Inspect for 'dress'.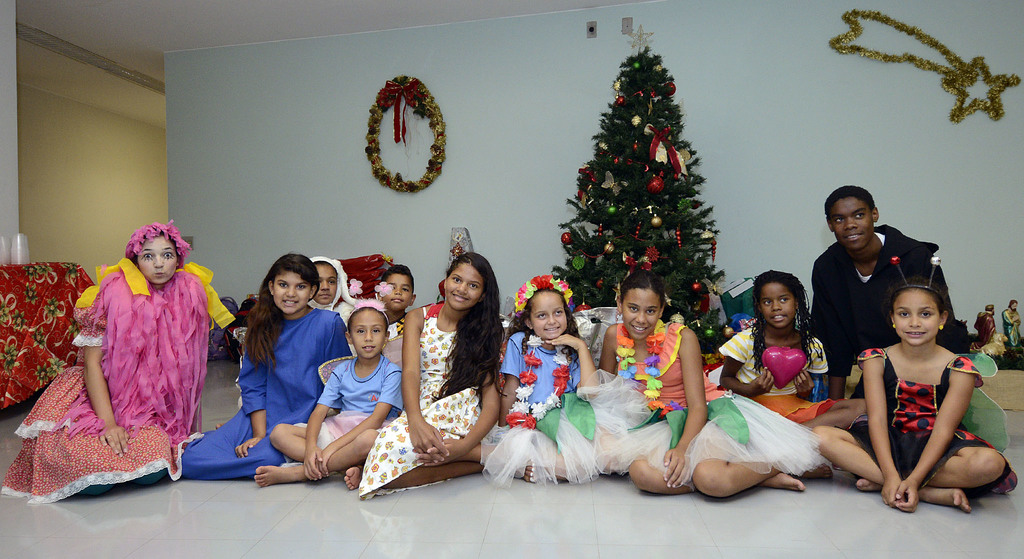
Inspection: [0,294,213,506].
